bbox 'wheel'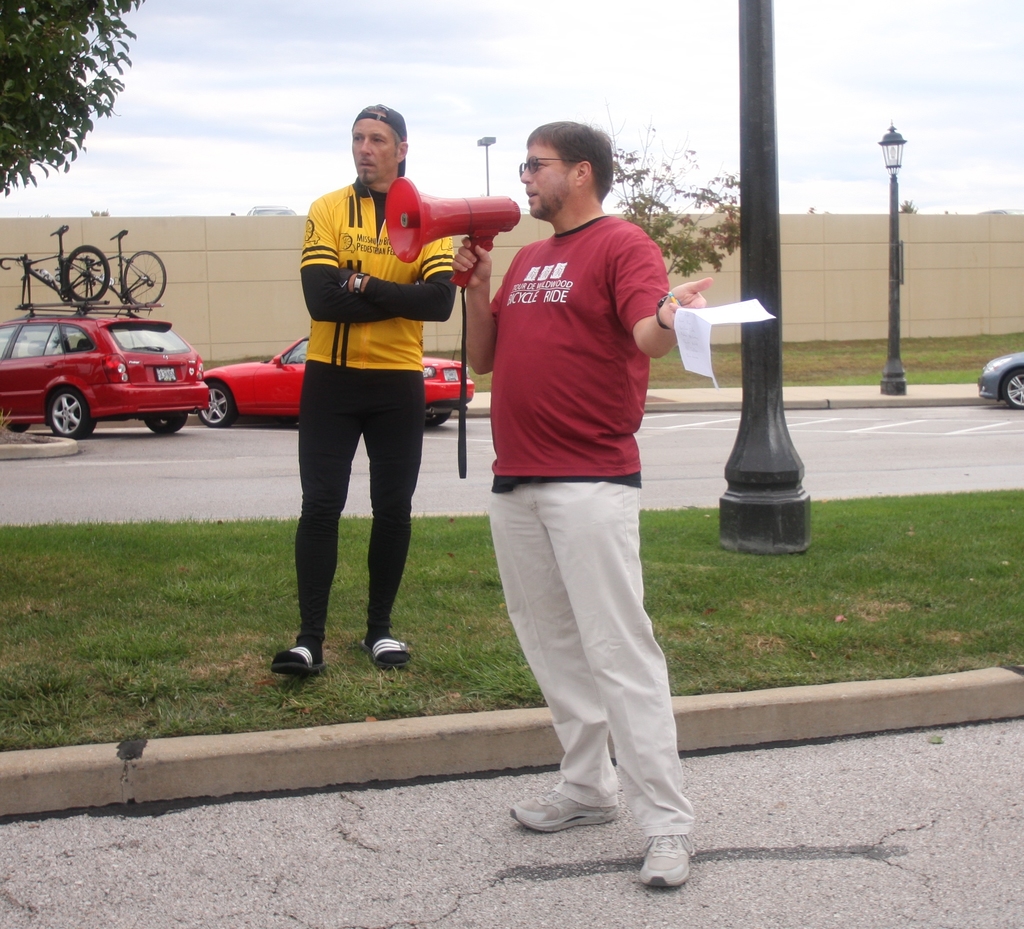
rect(1002, 370, 1023, 406)
